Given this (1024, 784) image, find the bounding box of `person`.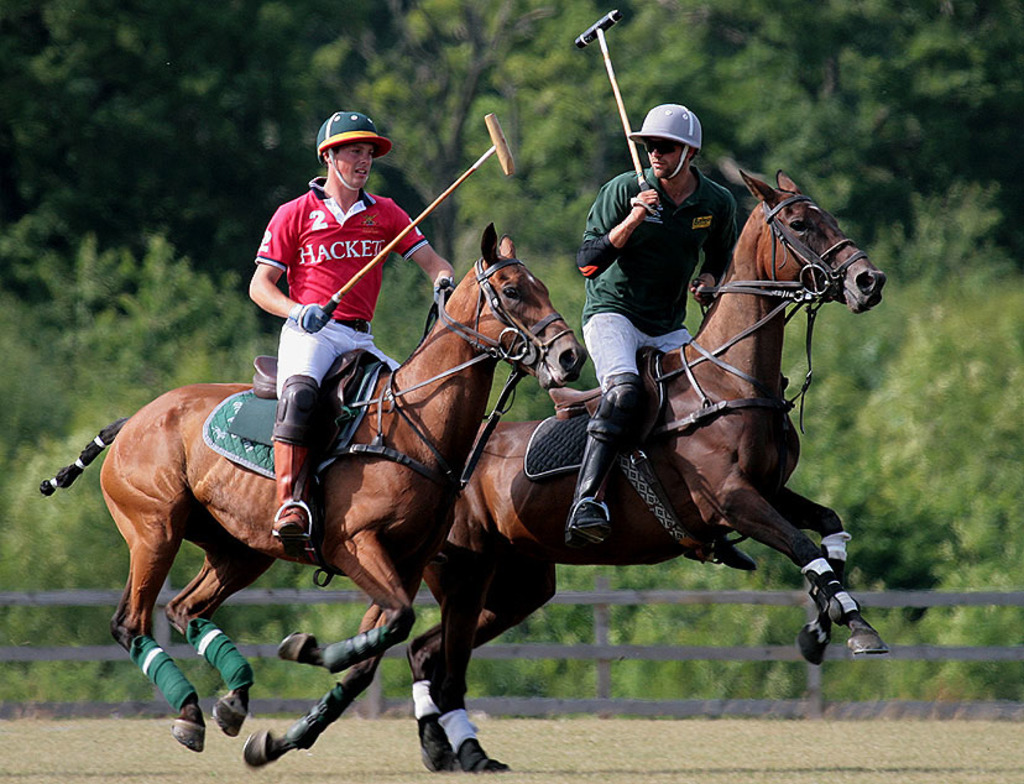
[558, 95, 745, 547].
